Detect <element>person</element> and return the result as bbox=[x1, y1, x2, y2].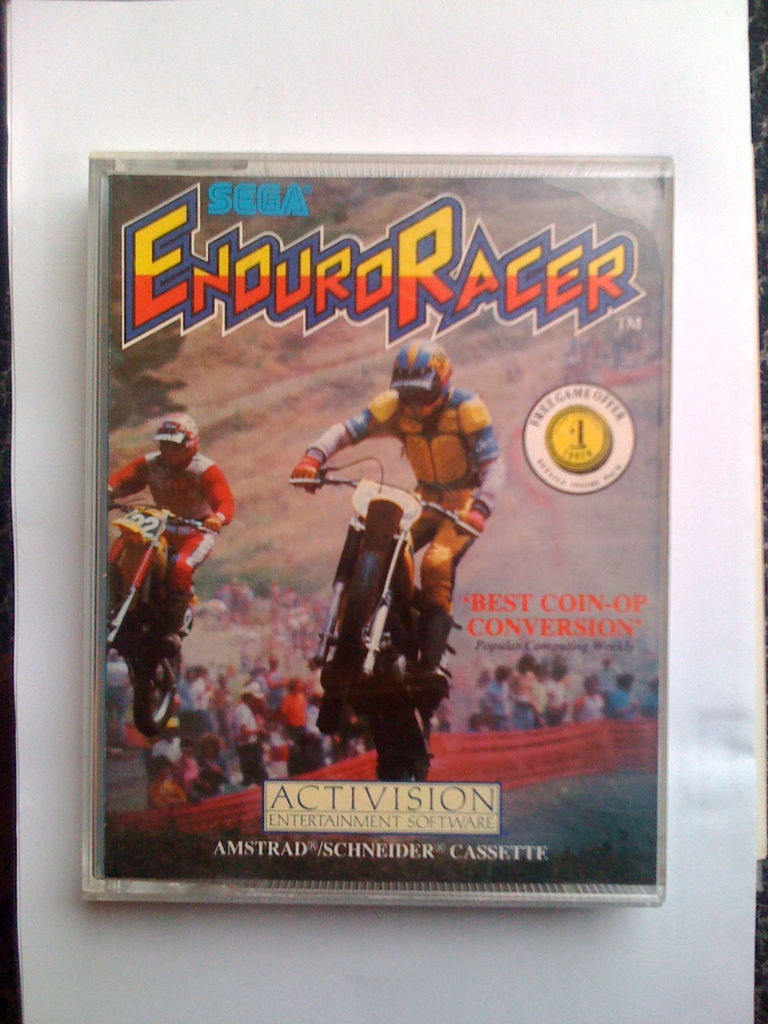
bbox=[287, 337, 508, 694].
